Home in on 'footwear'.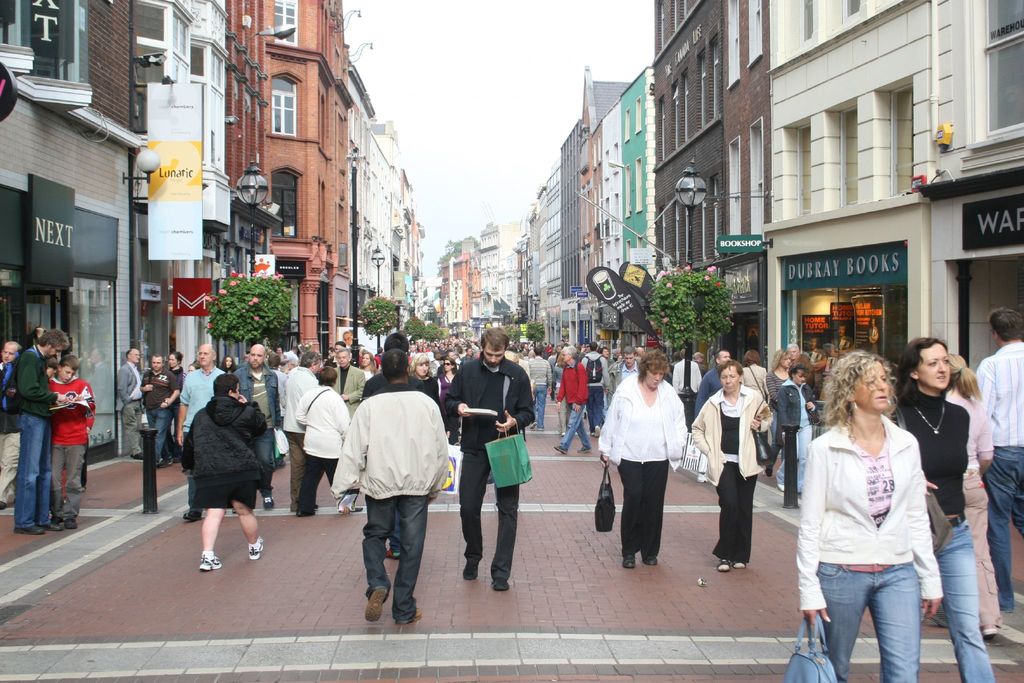
Homed in at bbox(385, 545, 397, 558).
